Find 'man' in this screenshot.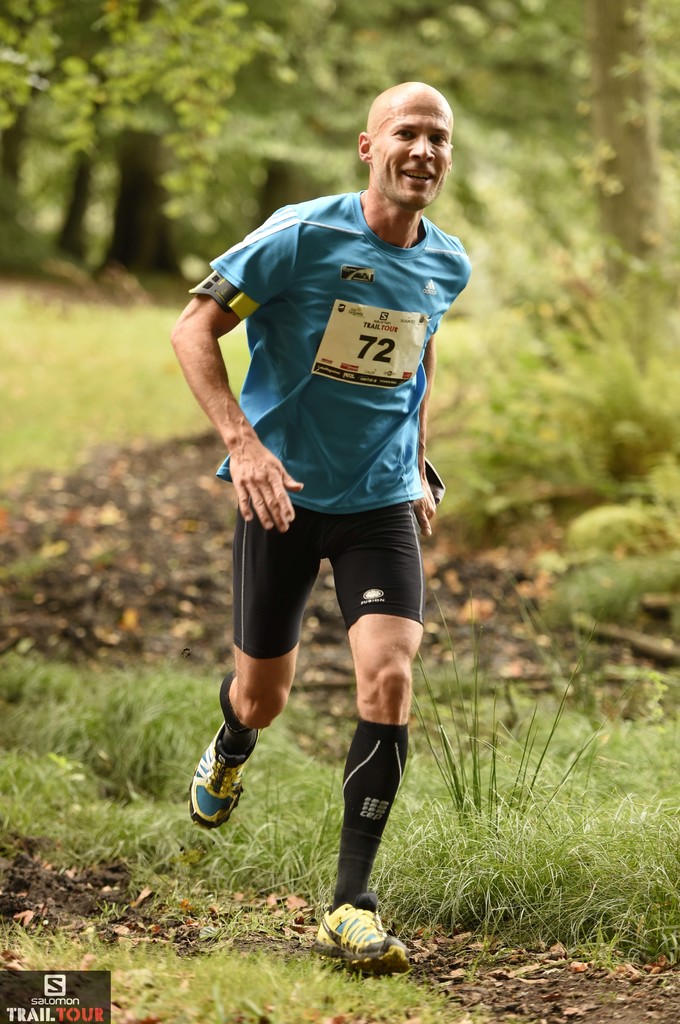
The bounding box for 'man' is 177:81:500:901.
